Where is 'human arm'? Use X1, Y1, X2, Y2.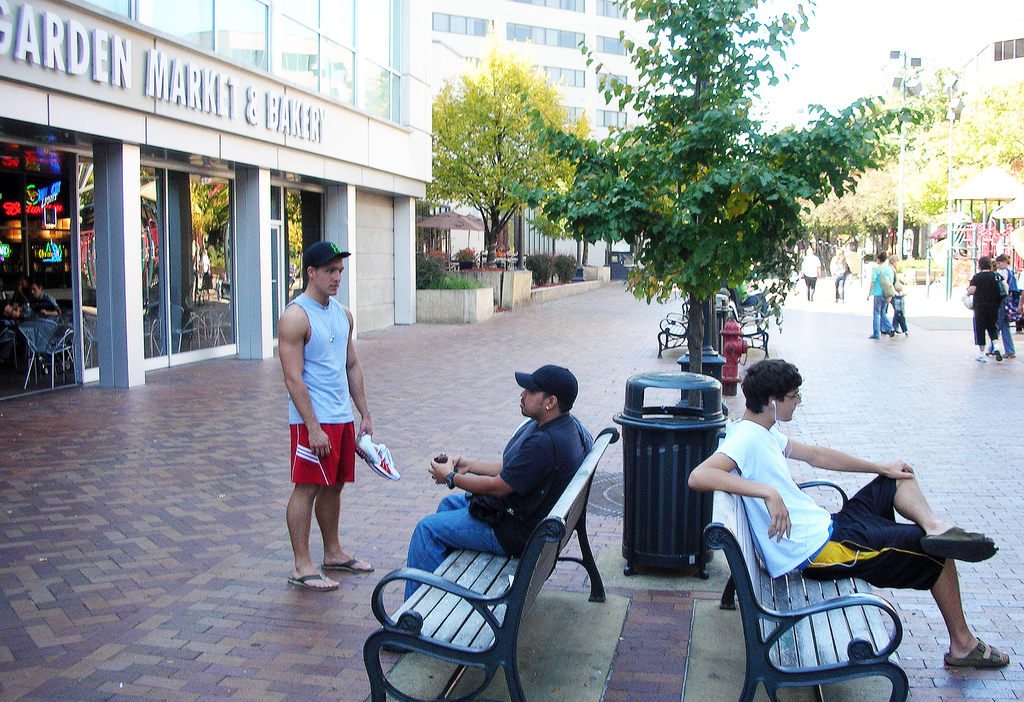
39, 291, 65, 319.
